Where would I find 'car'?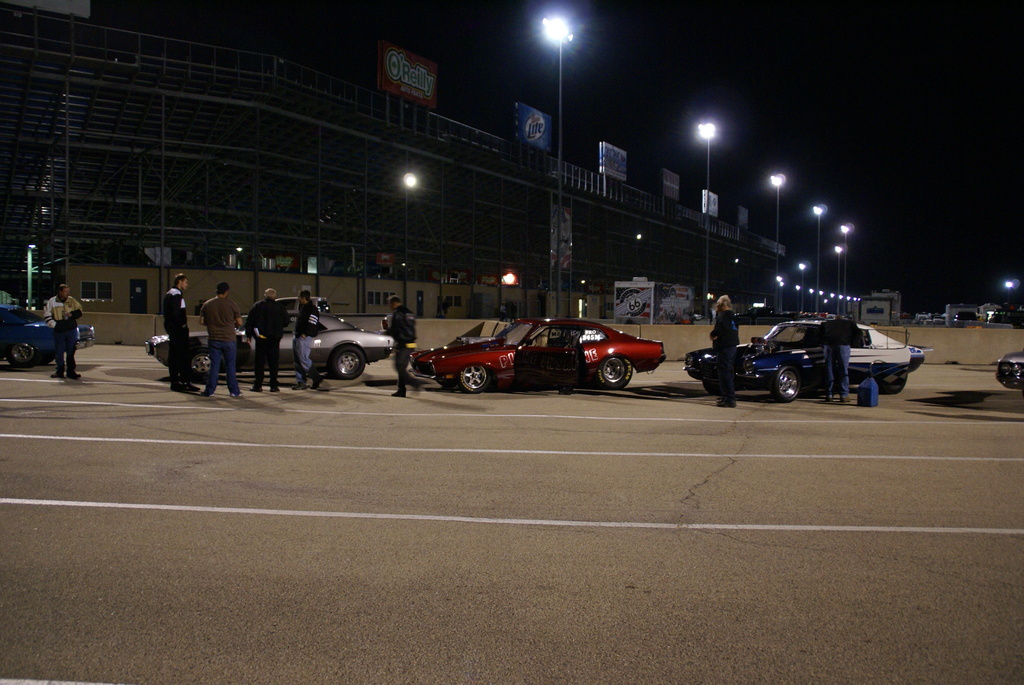
At <region>417, 309, 660, 397</region>.
